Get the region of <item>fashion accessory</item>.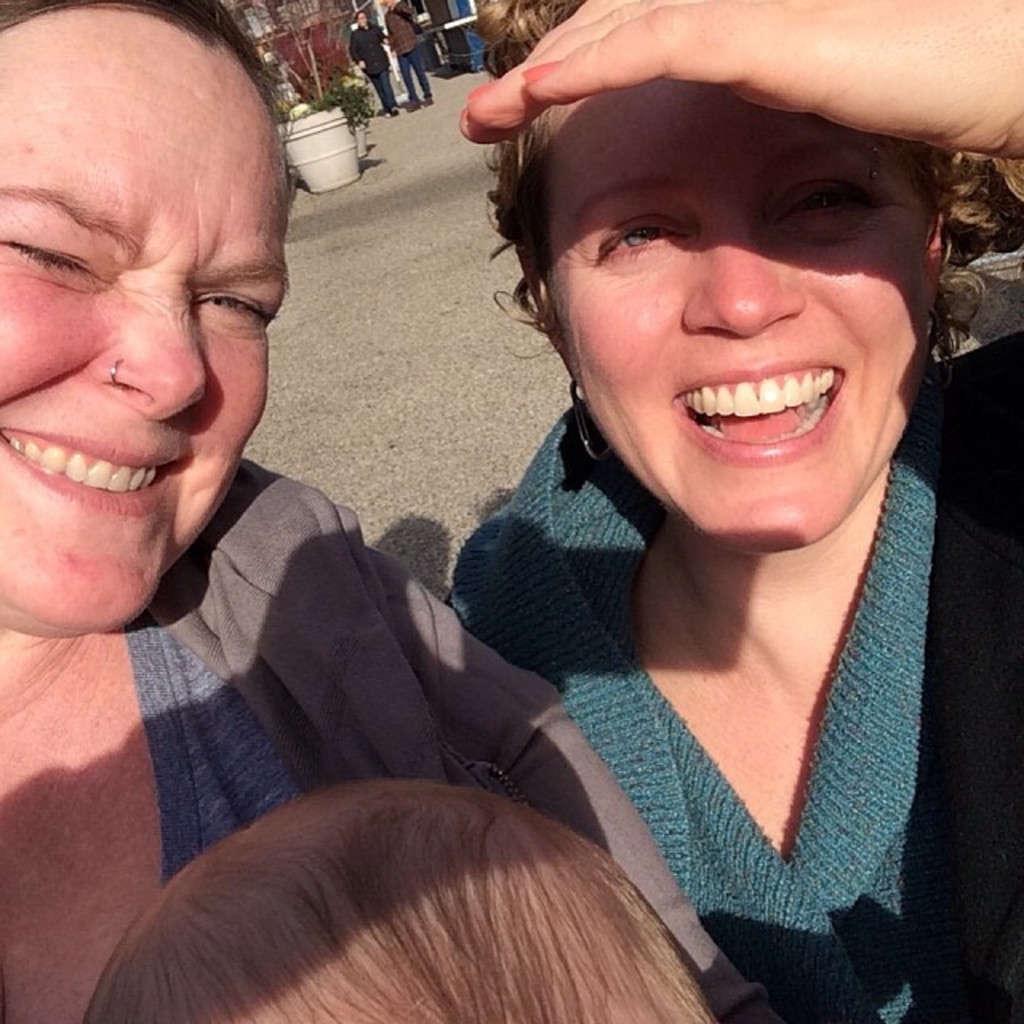
Rect(101, 355, 131, 387).
